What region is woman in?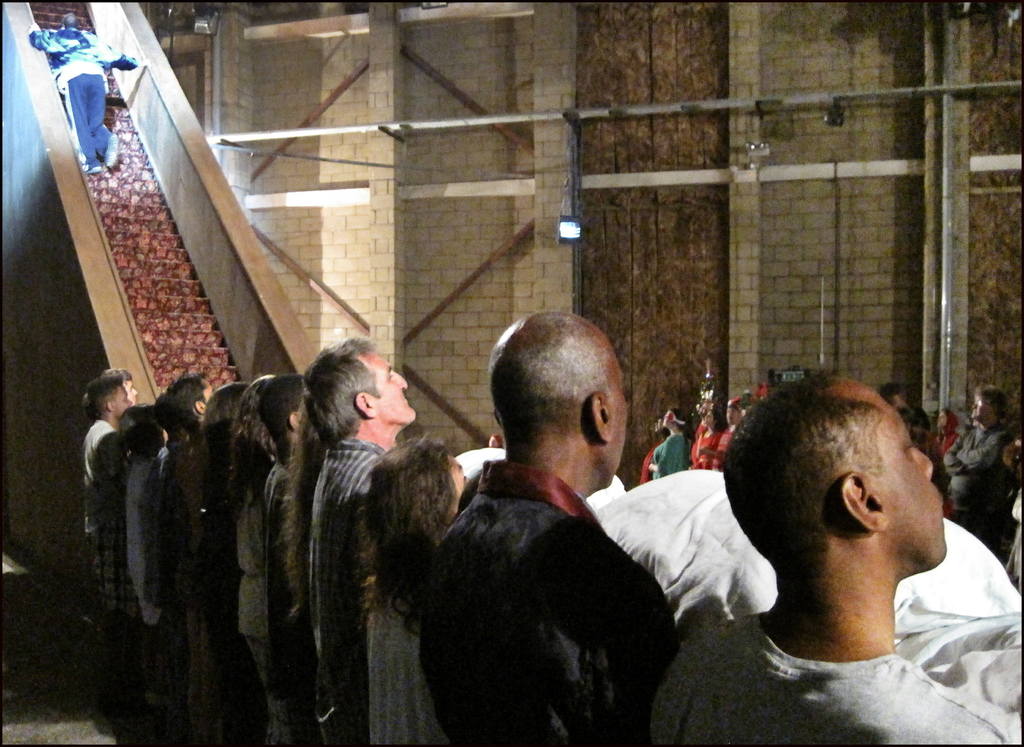
641, 407, 689, 486.
